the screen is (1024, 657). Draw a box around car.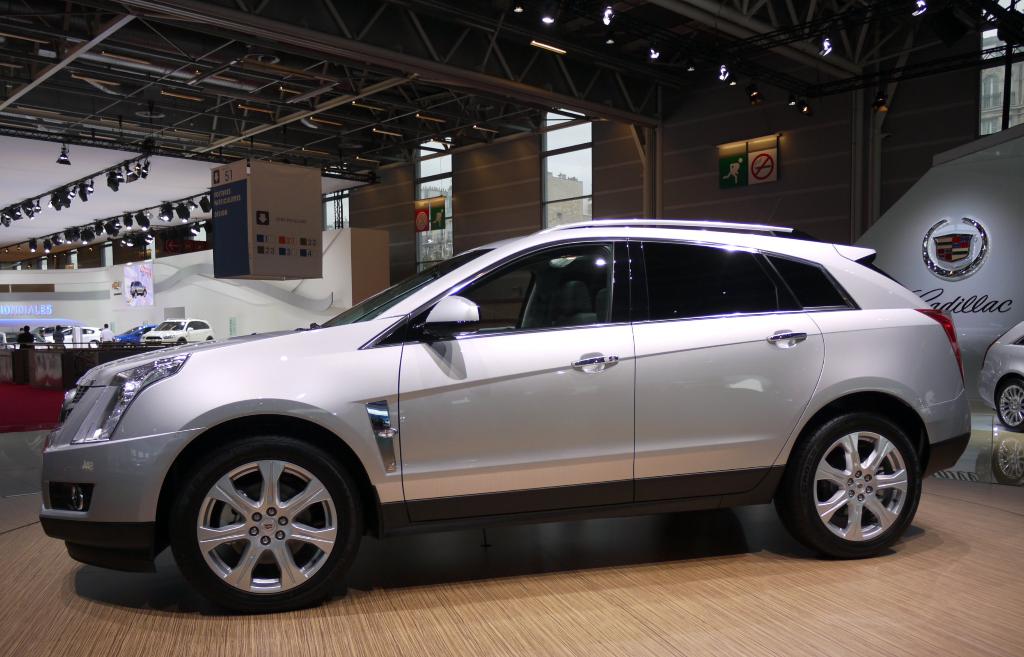
[x1=36, y1=215, x2=973, y2=615].
